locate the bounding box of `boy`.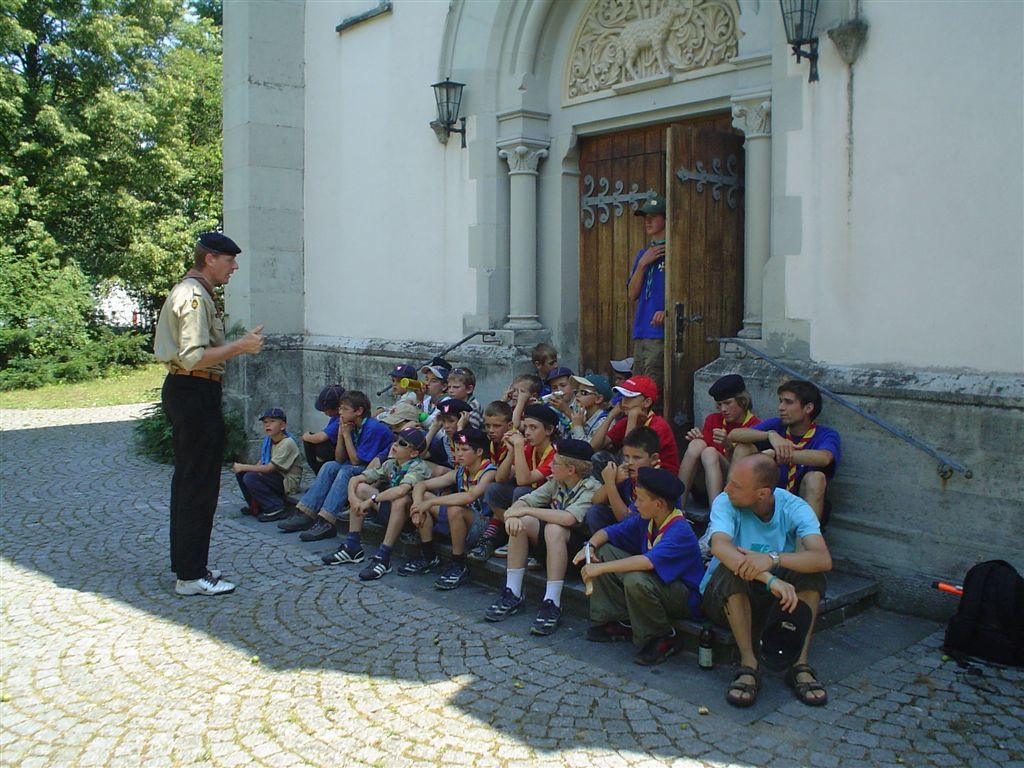
Bounding box: 483,433,604,633.
